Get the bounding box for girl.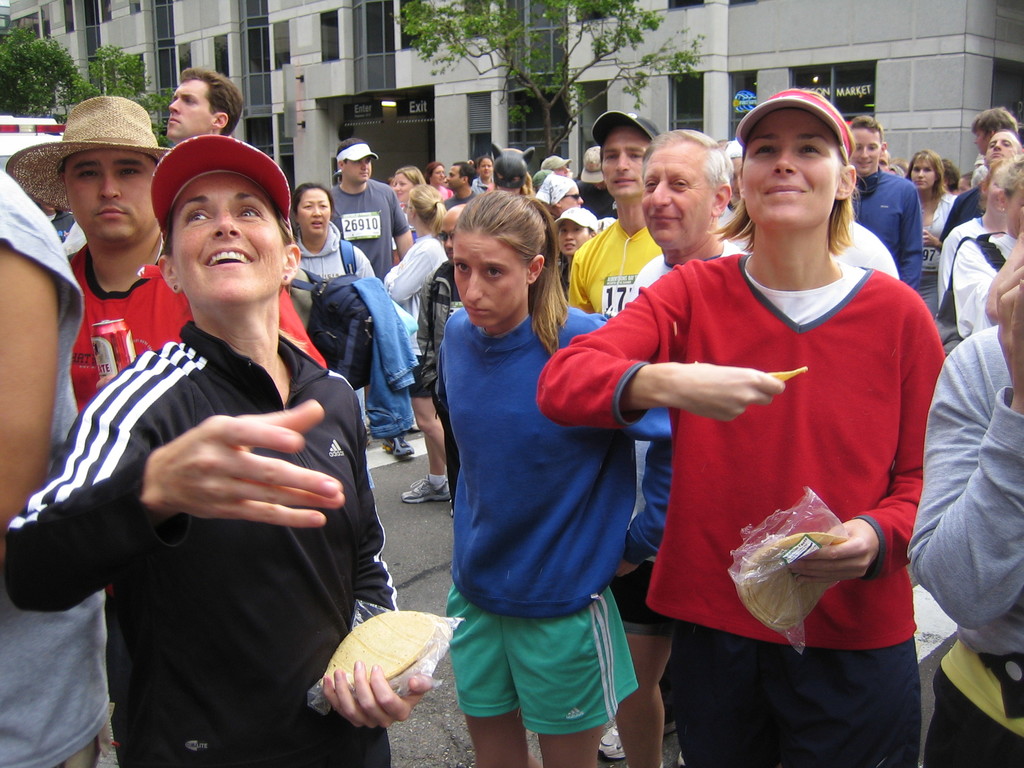
box=[427, 184, 676, 765].
